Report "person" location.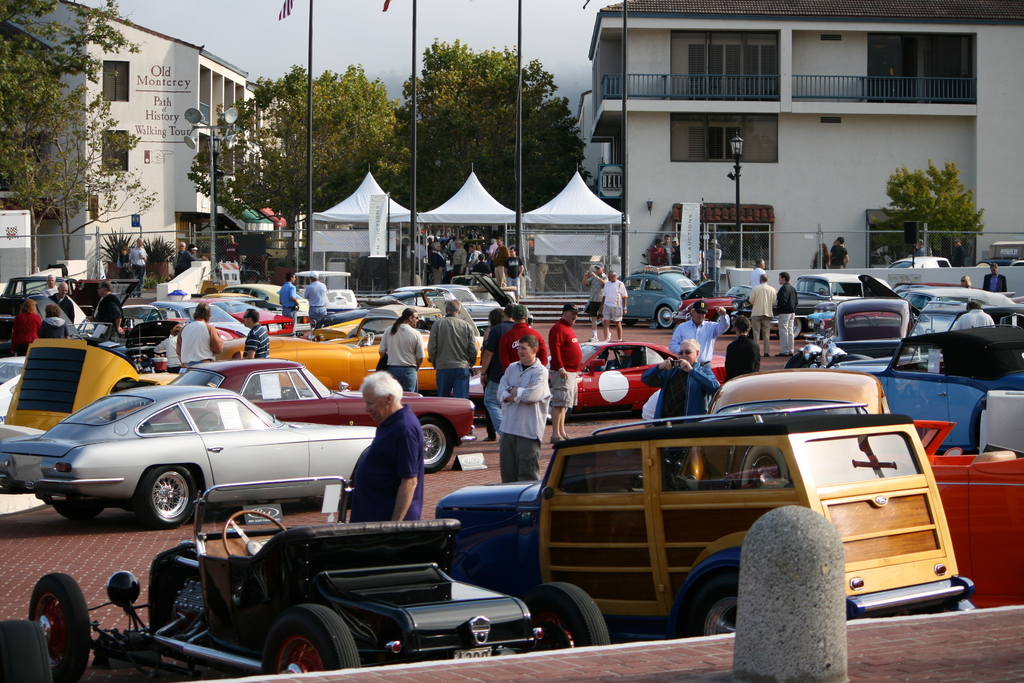
Report: {"left": 750, "top": 256, "right": 766, "bottom": 281}.
